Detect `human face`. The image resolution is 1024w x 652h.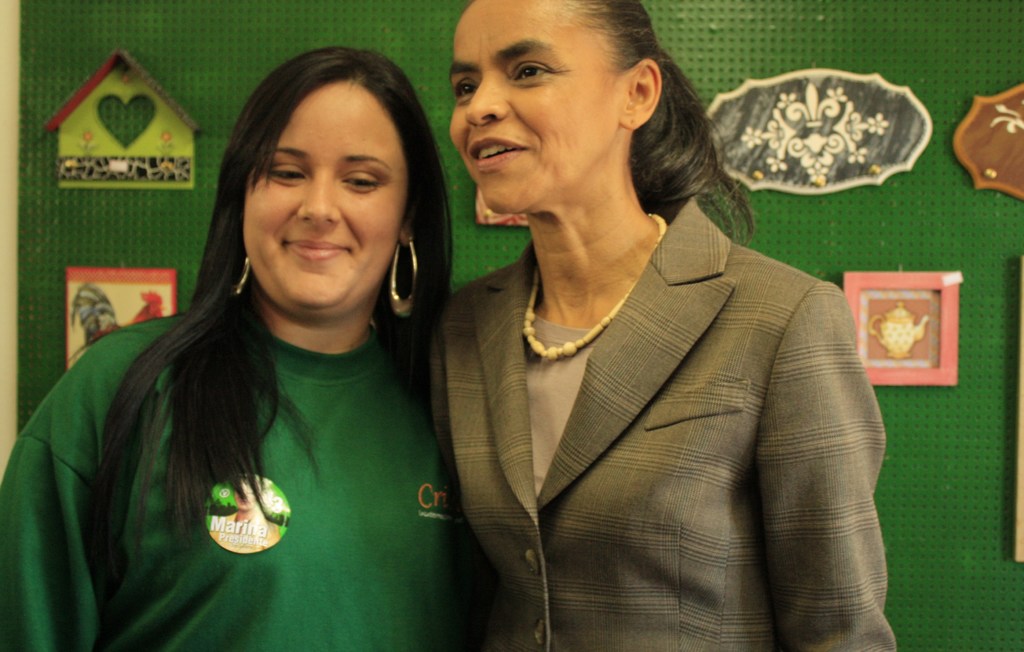
left=446, top=0, right=627, bottom=217.
